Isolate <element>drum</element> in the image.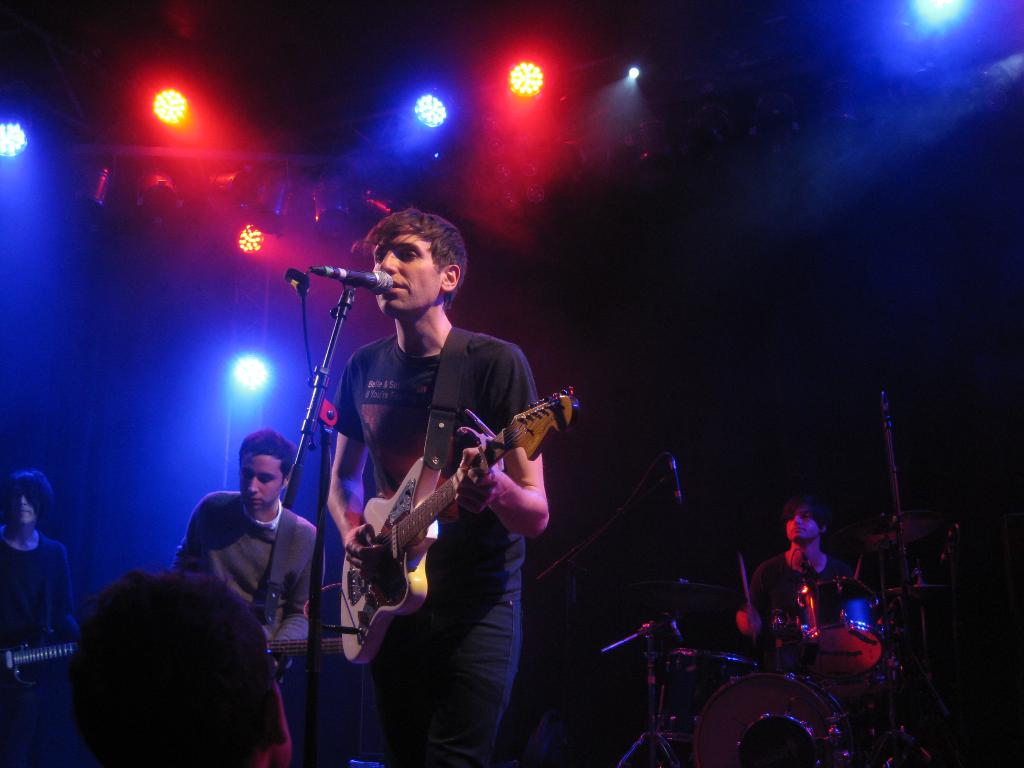
Isolated region: x1=684 y1=673 x2=838 y2=767.
